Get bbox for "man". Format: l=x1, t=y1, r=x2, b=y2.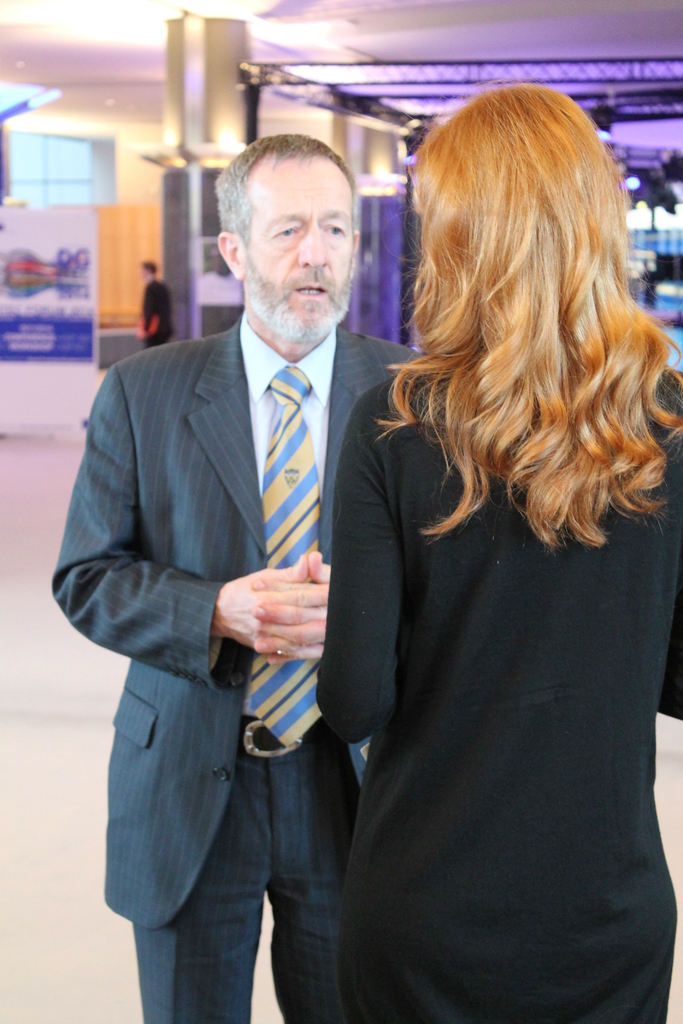
l=52, t=127, r=407, b=1023.
